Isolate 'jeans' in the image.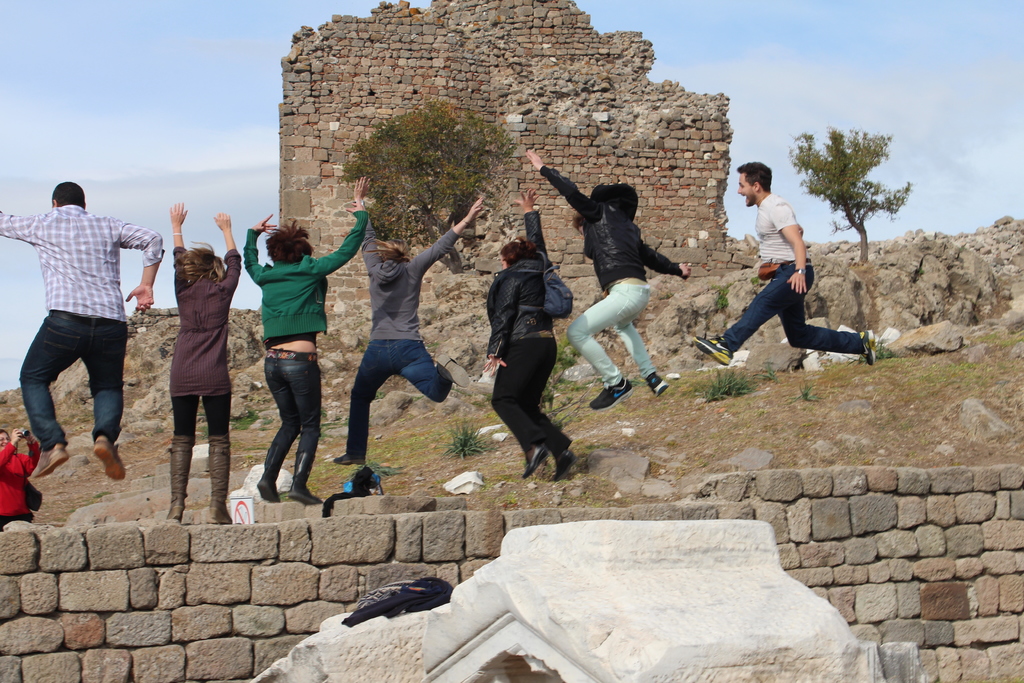
Isolated region: bbox=[724, 259, 863, 358].
